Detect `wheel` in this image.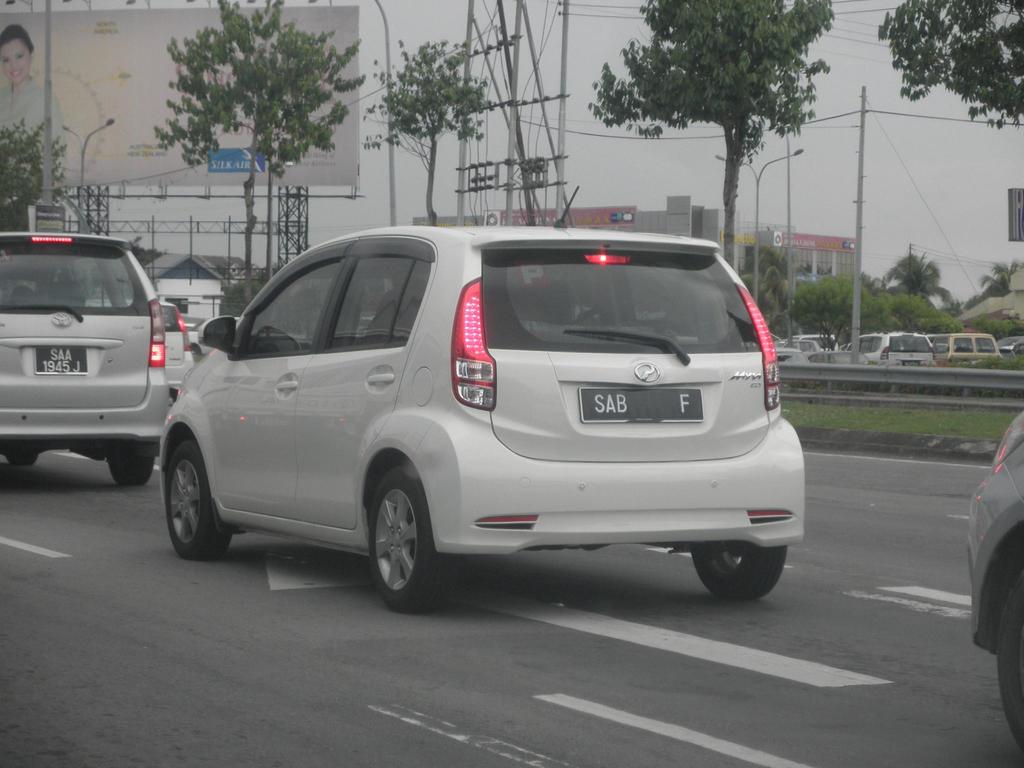
Detection: 1/447/40/470.
